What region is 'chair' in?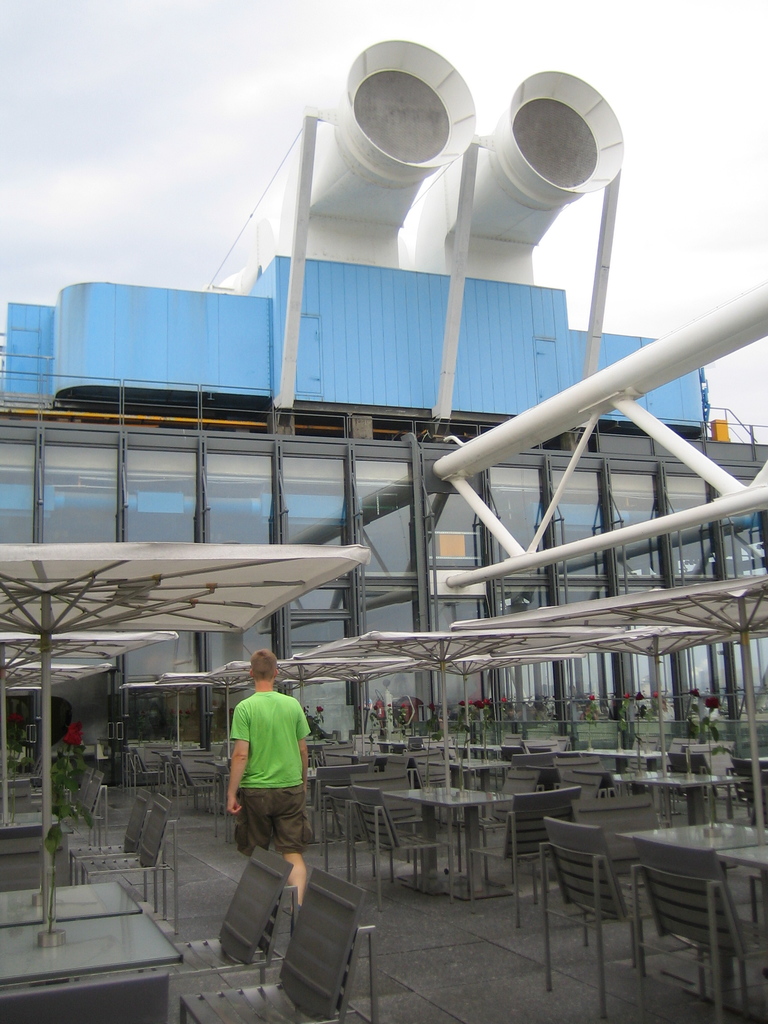
(x1=322, y1=784, x2=420, y2=891).
